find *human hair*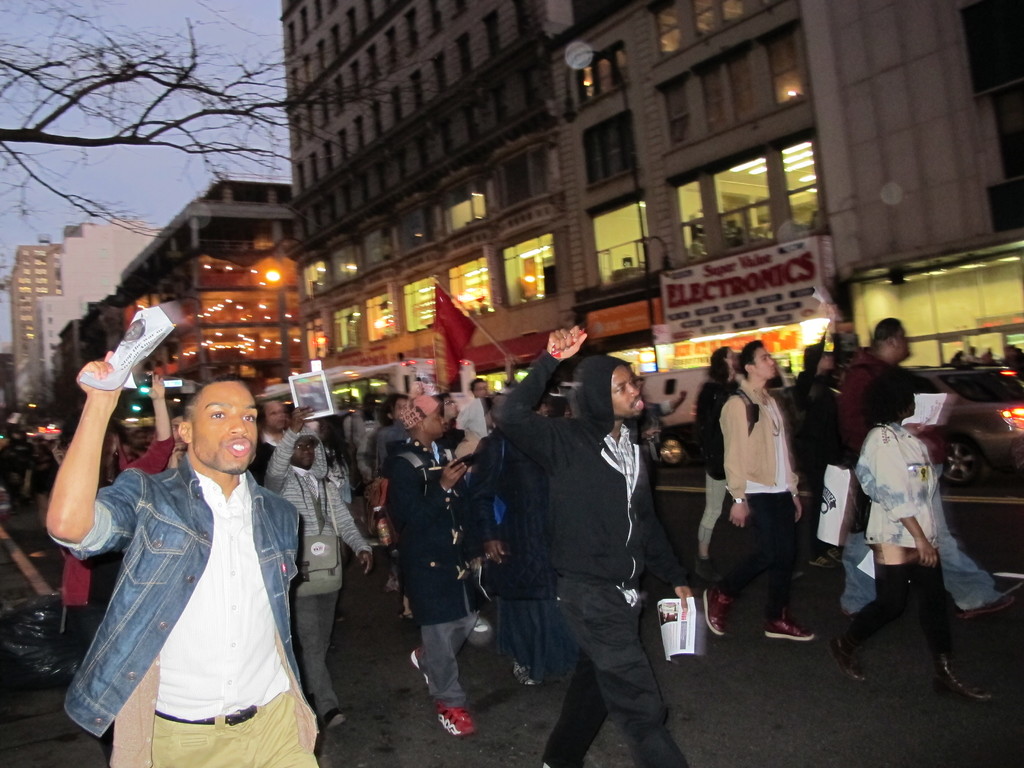
bbox(178, 377, 248, 422)
